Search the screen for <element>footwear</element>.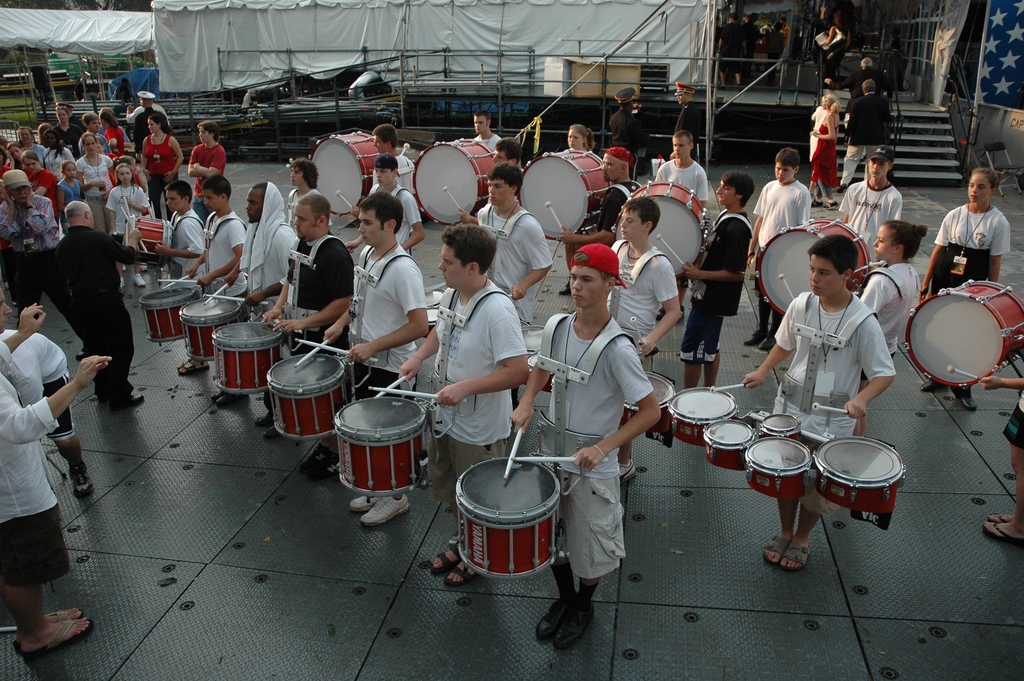
Found at BBox(762, 529, 783, 565).
